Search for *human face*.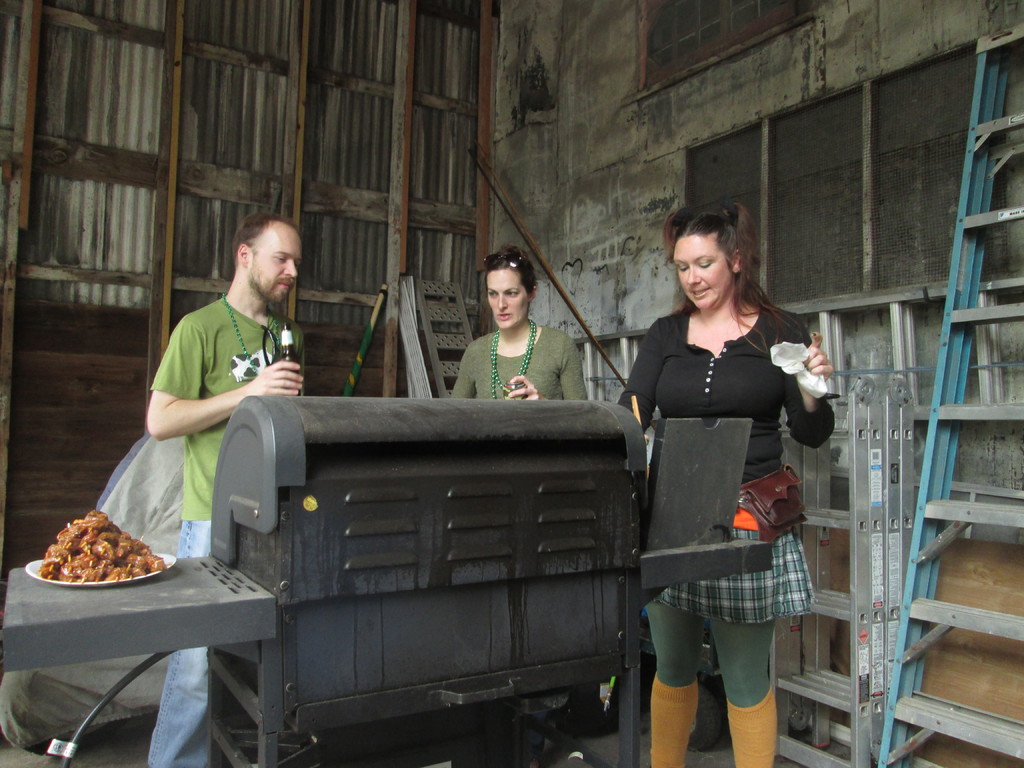
Found at <box>486,267,534,325</box>.
